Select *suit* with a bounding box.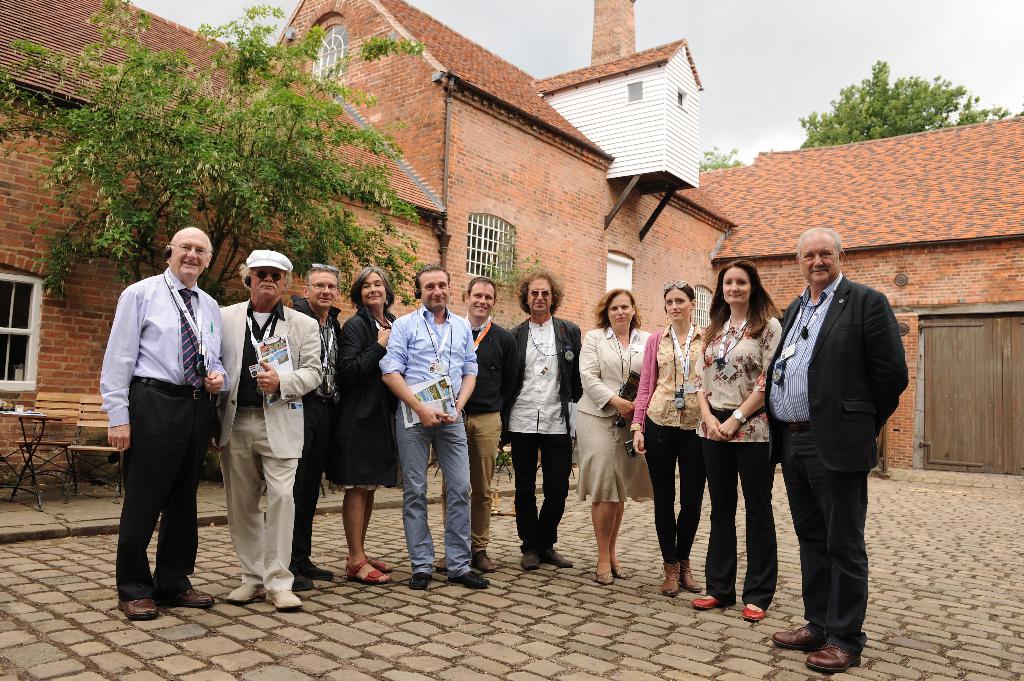
l=501, t=319, r=587, b=449.
